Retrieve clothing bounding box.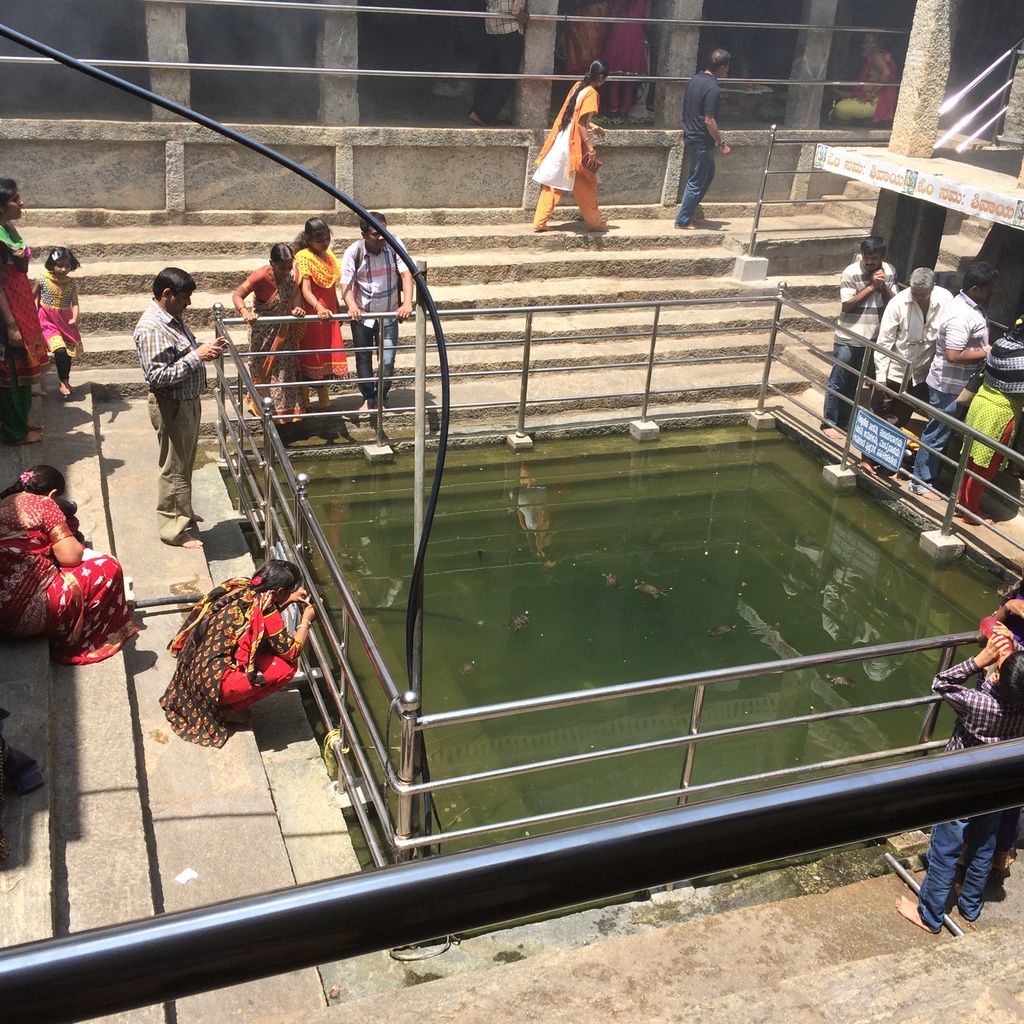
Bounding box: <region>867, 293, 929, 449</region>.
